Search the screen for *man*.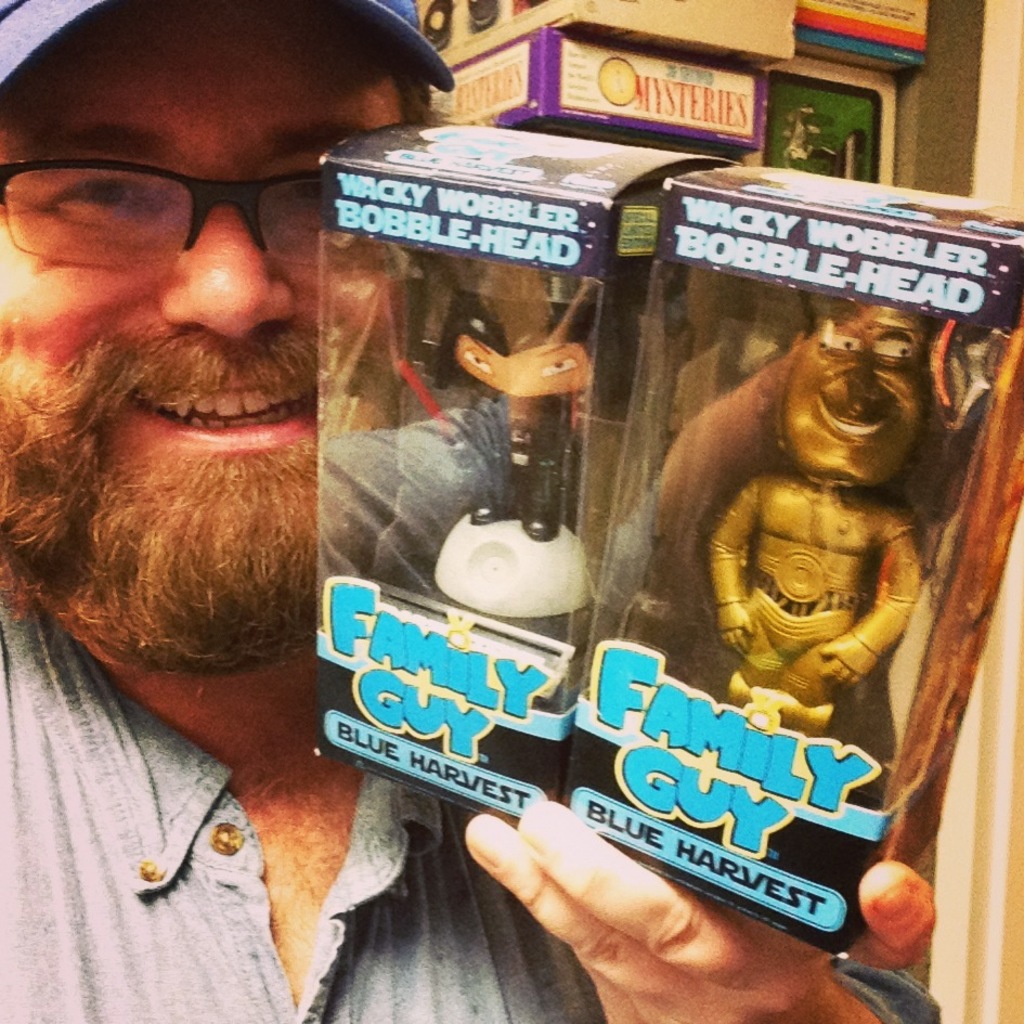
Found at (0, 0, 935, 1023).
